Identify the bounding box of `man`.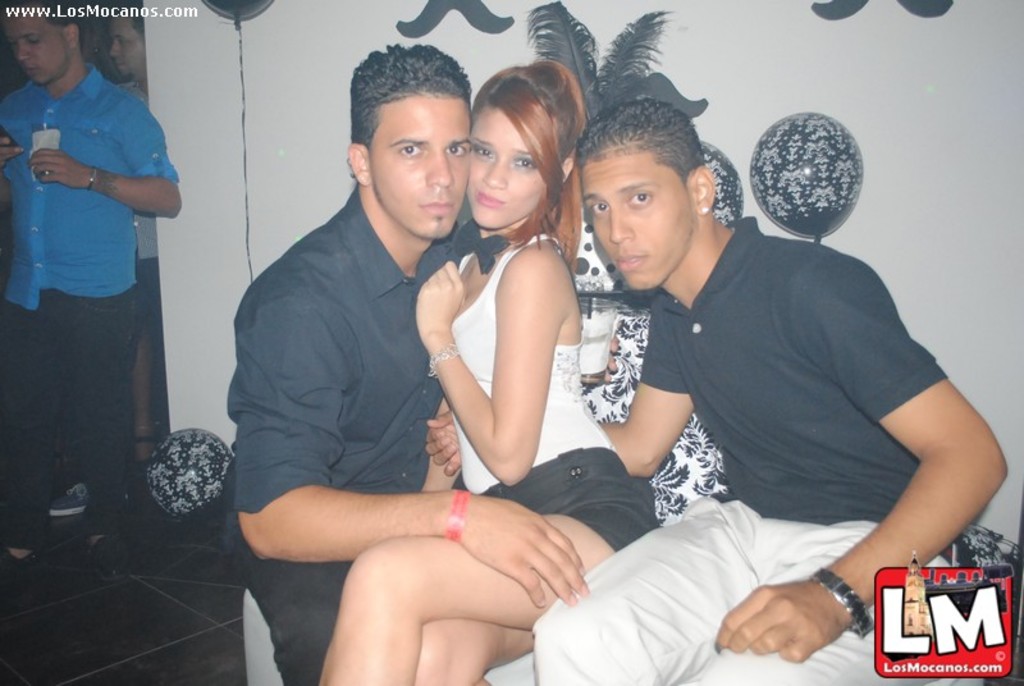
box=[529, 97, 1005, 685].
